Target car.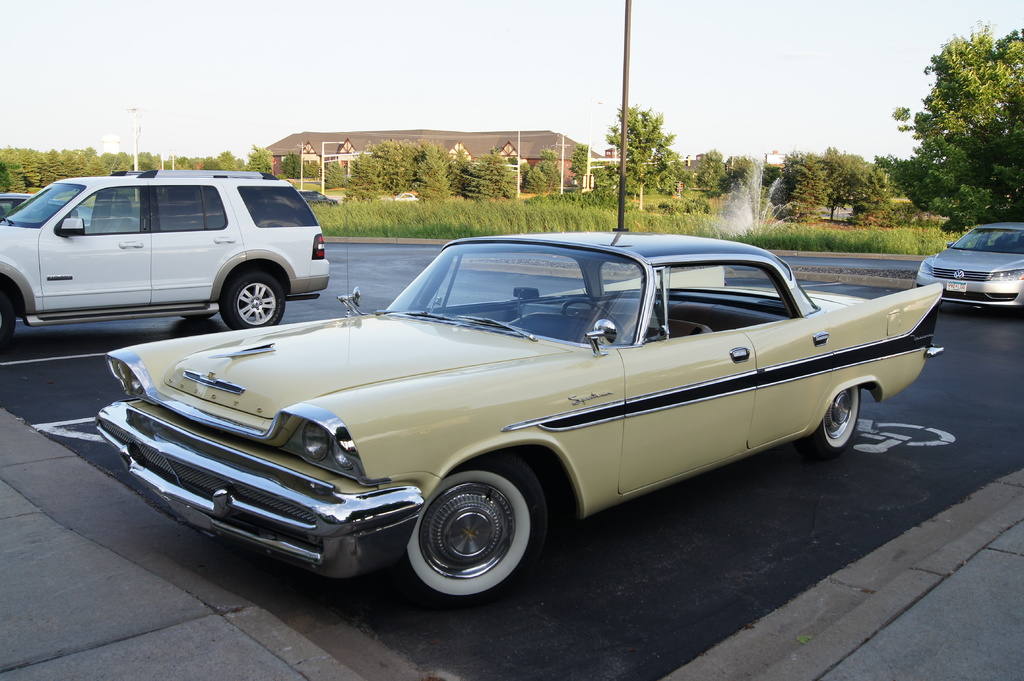
Target region: box=[94, 233, 950, 614].
